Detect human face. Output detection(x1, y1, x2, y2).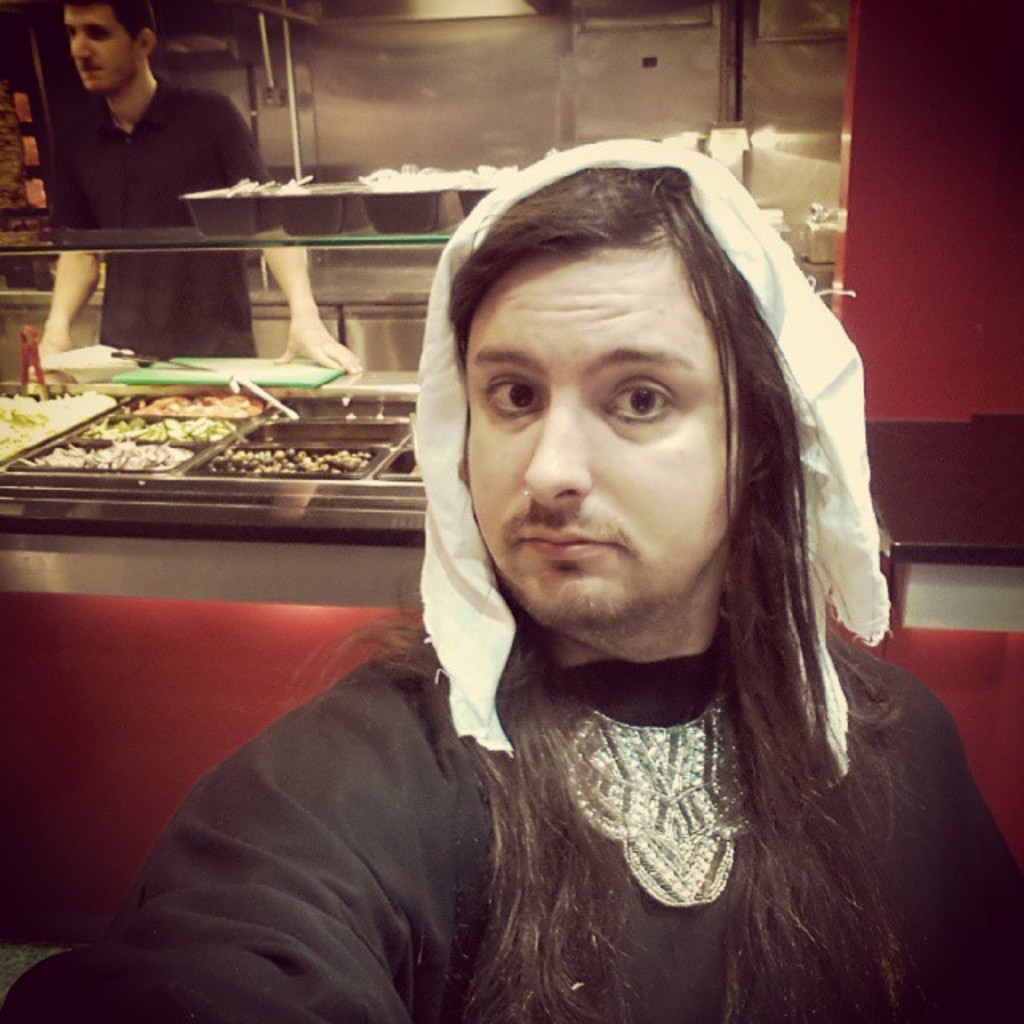
detection(464, 251, 736, 627).
